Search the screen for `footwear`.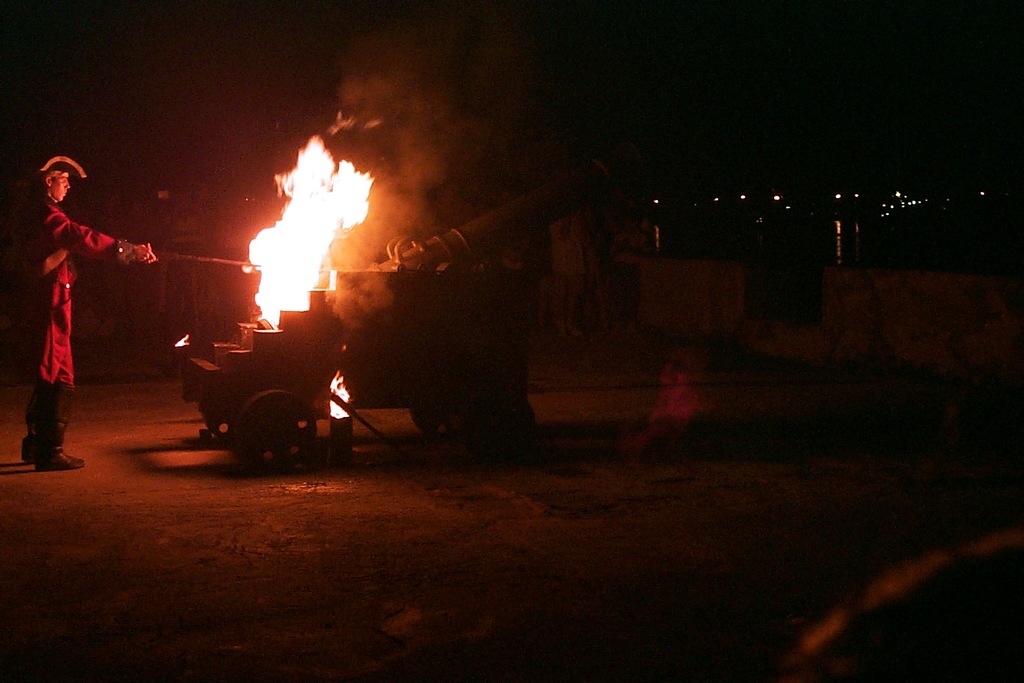
Found at select_region(39, 381, 85, 469).
